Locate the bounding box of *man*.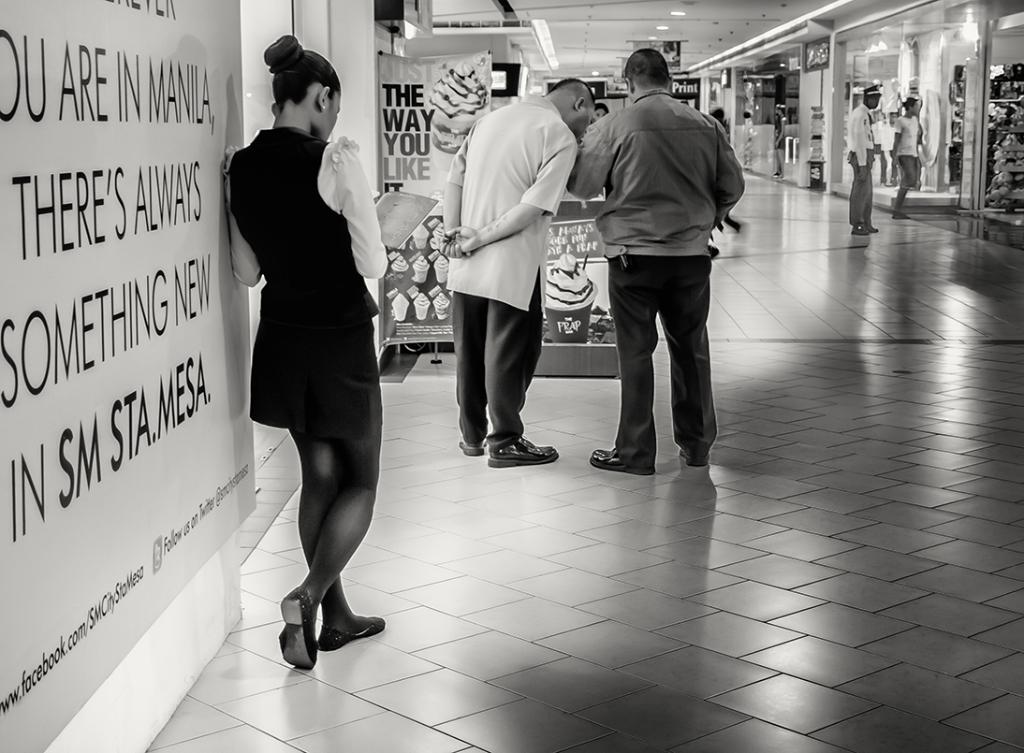
Bounding box: select_region(893, 90, 925, 229).
